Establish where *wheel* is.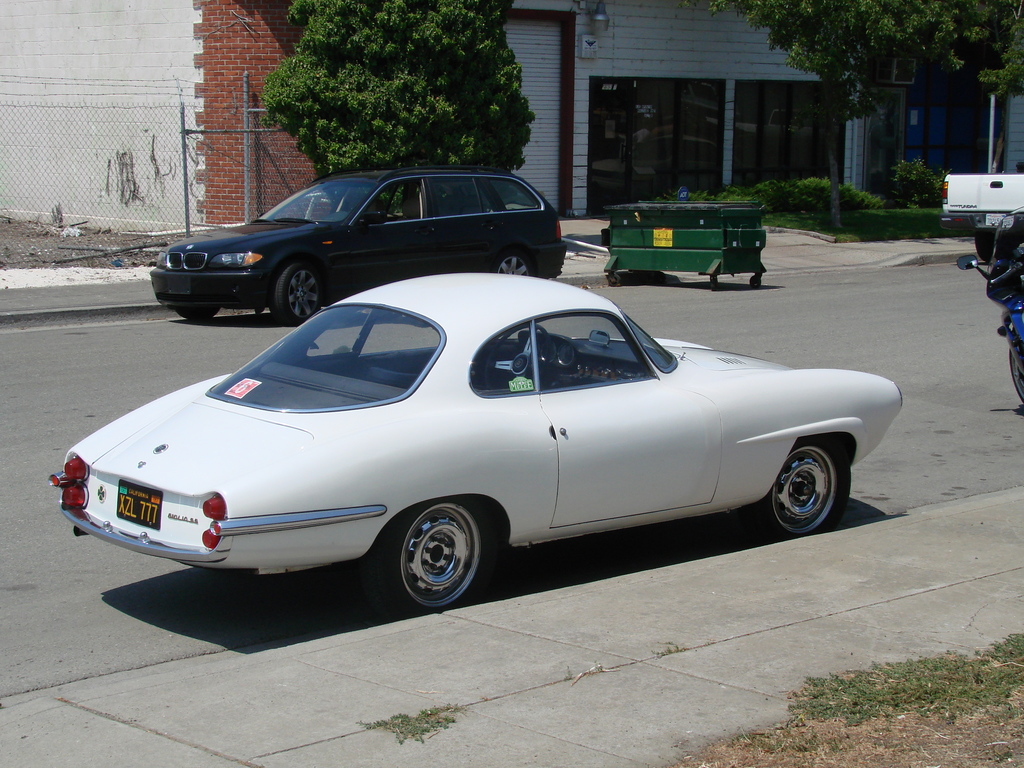
Established at <bbox>749, 275, 763, 289</bbox>.
